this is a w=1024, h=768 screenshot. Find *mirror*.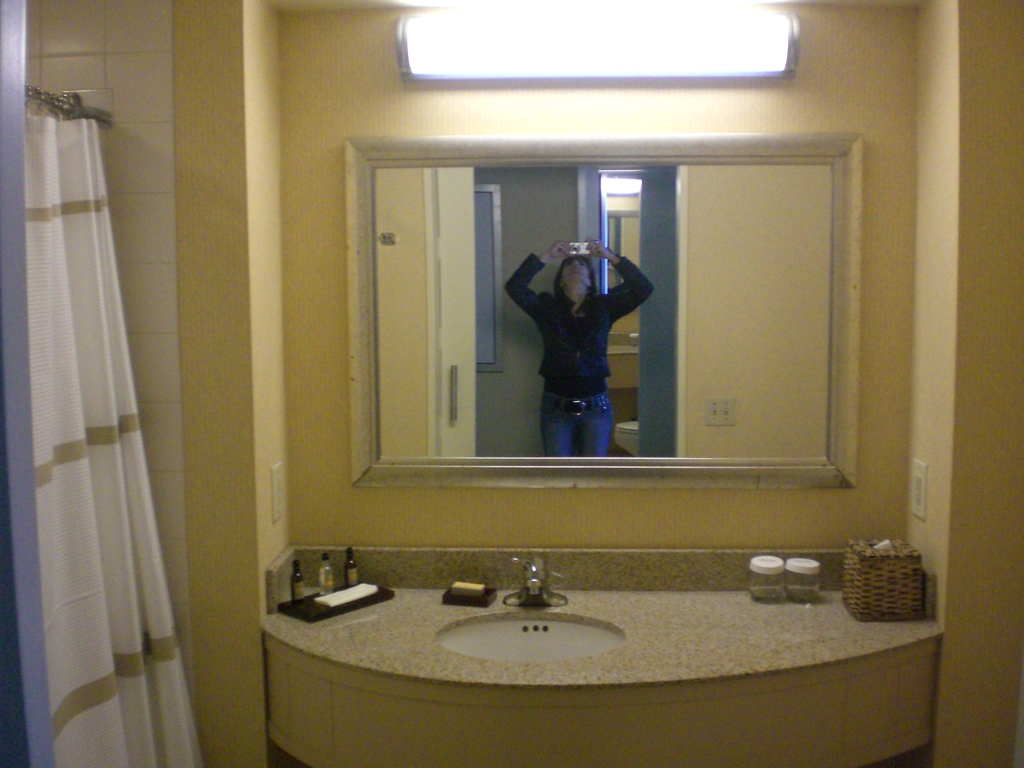
Bounding box: (left=369, top=166, right=832, bottom=466).
